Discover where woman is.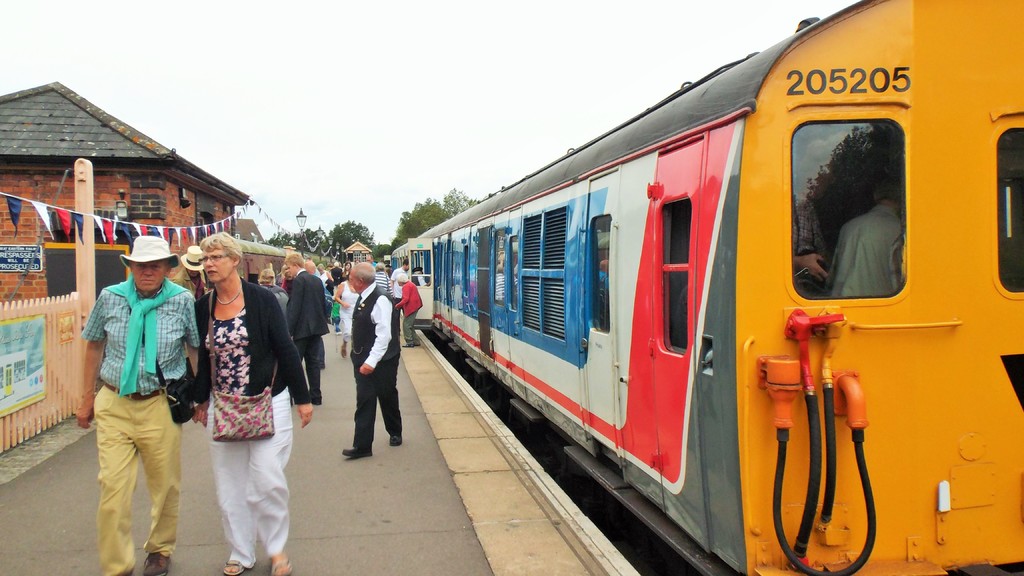
Discovered at box=[341, 262, 352, 281].
